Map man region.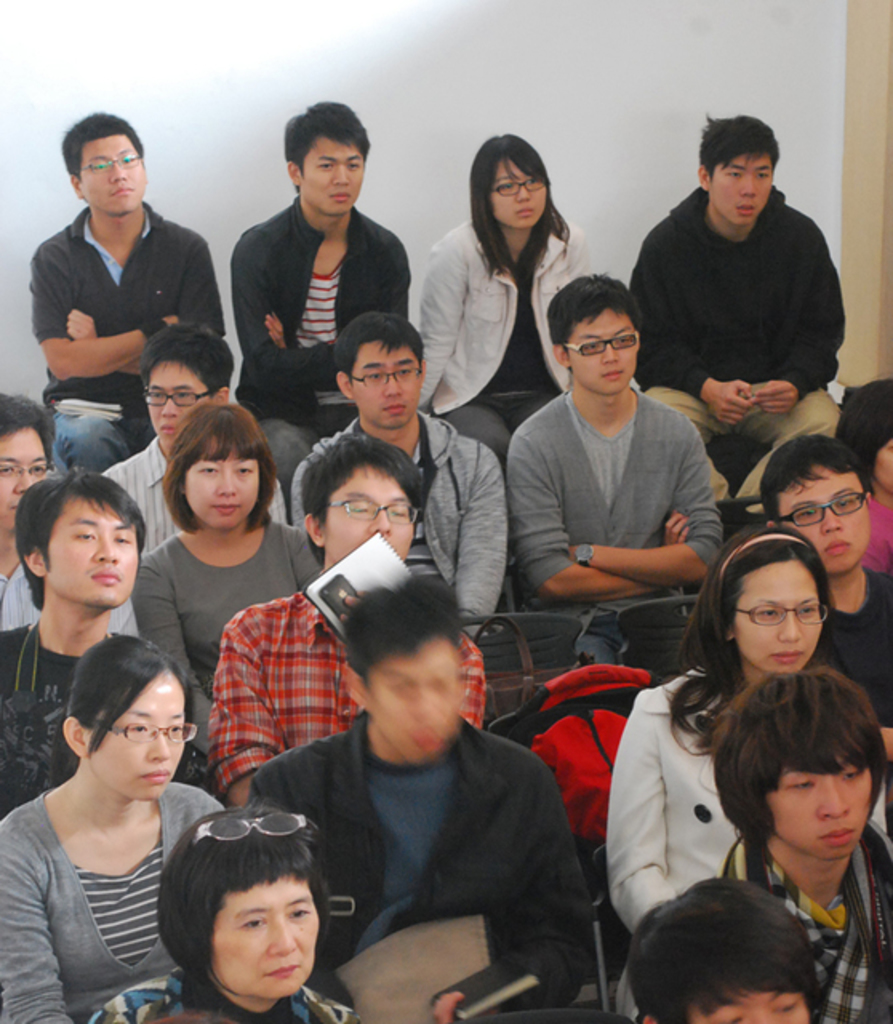
Mapped to 755:435:891:765.
